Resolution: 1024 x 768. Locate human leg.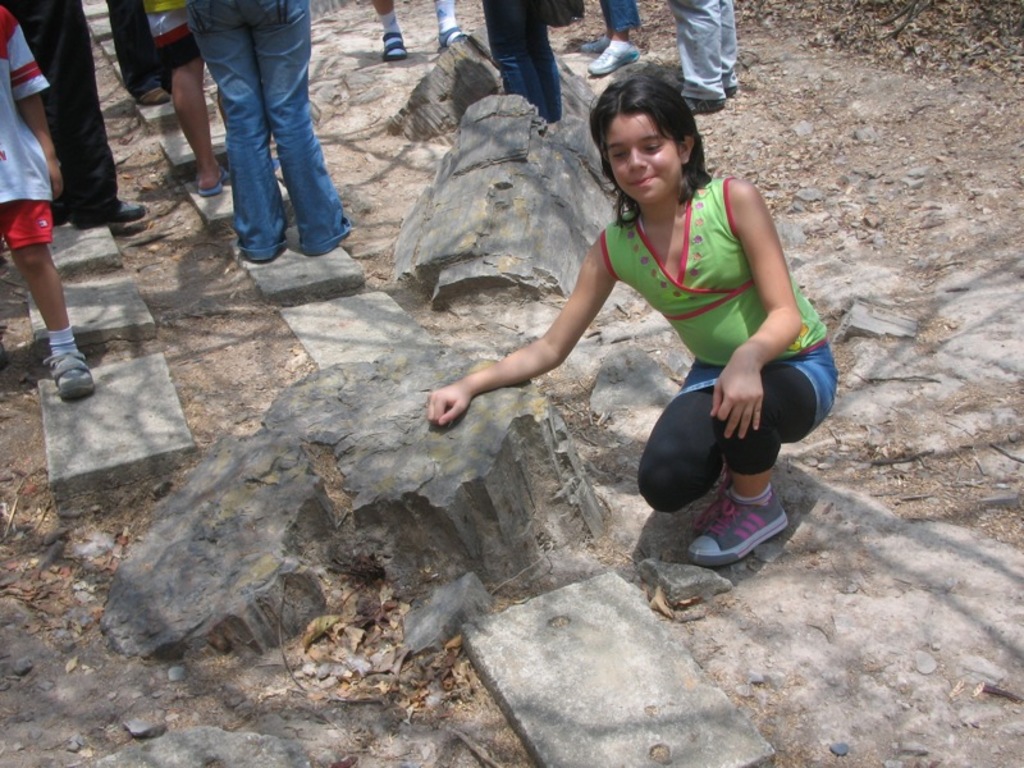
(x1=169, y1=52, x2=219, y2=193).
